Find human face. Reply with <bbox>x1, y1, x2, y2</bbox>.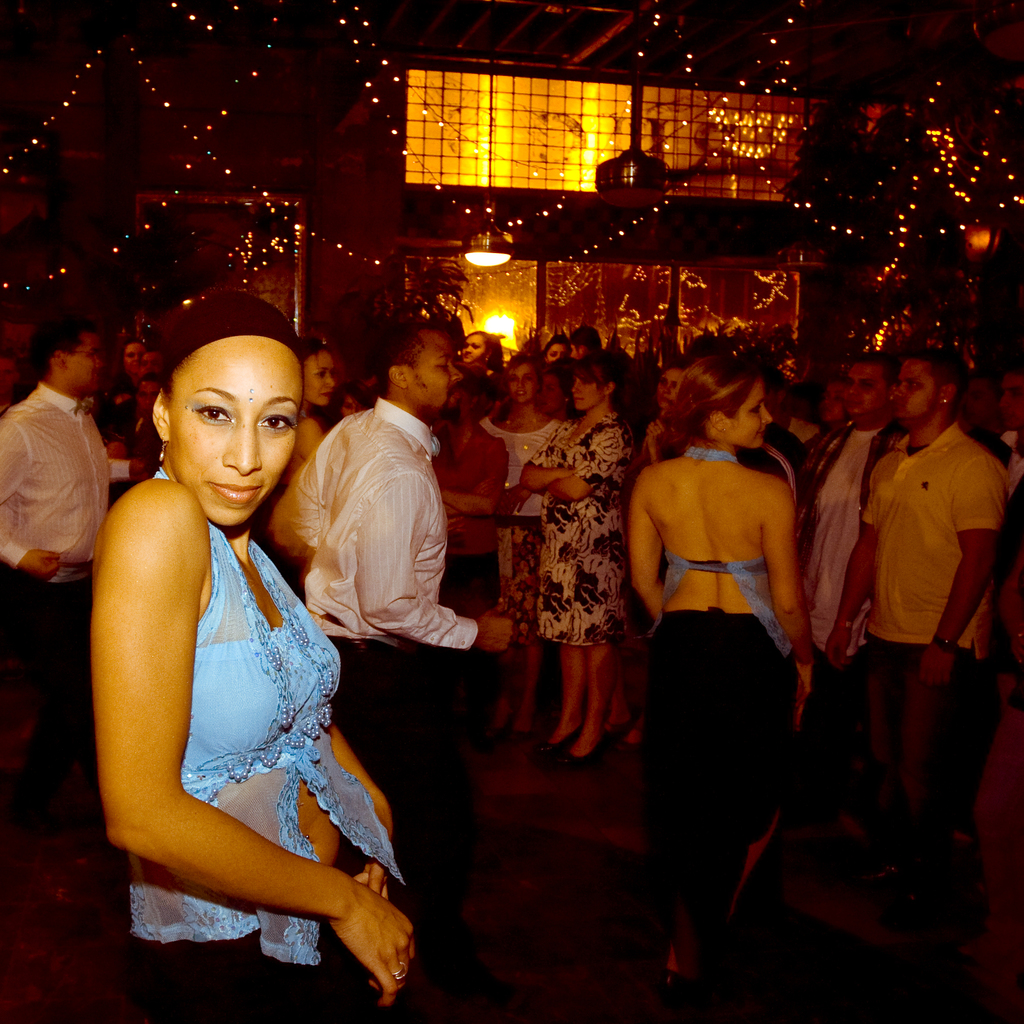
<bbox>304, 351, 337, 410</bbox>.
